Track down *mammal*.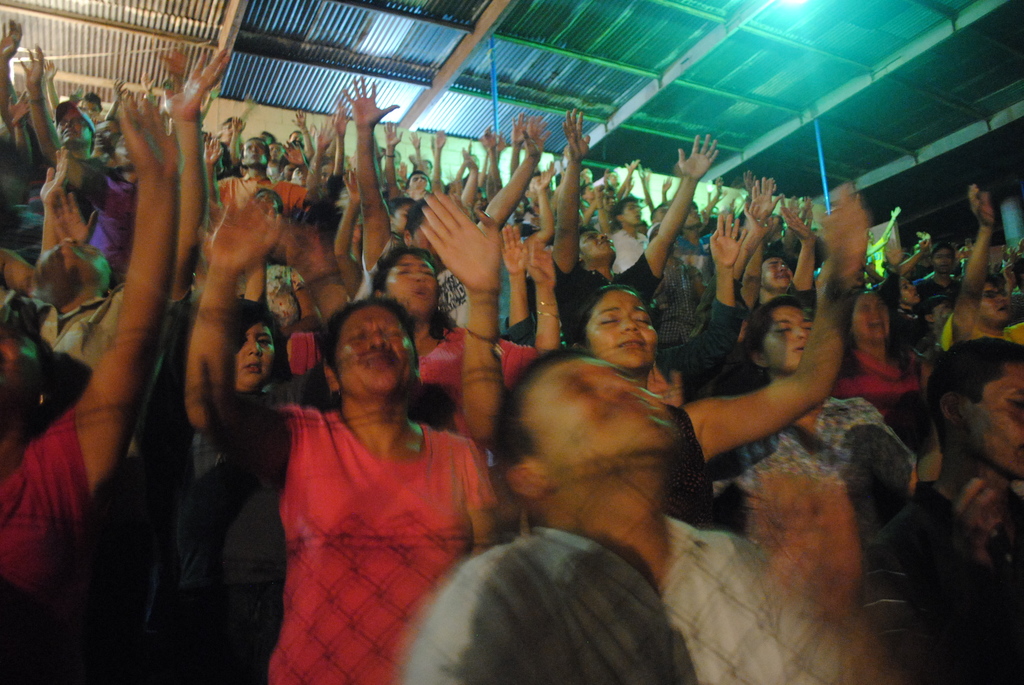
Tracked to (0,86,178,684).
